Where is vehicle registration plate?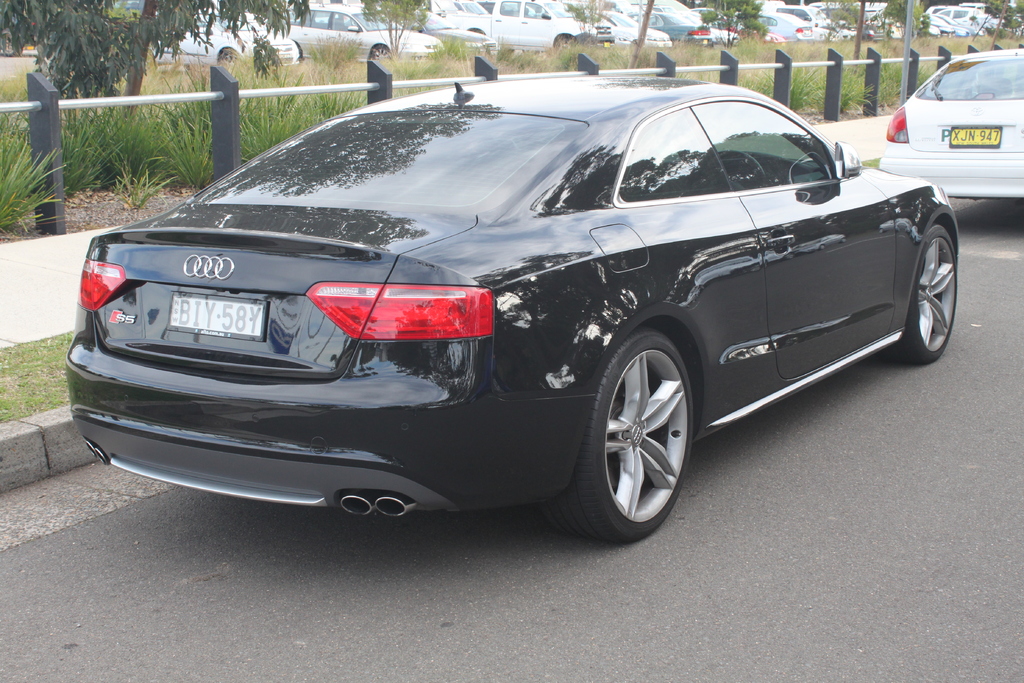
bbox=(169, 287, 269, 348).
